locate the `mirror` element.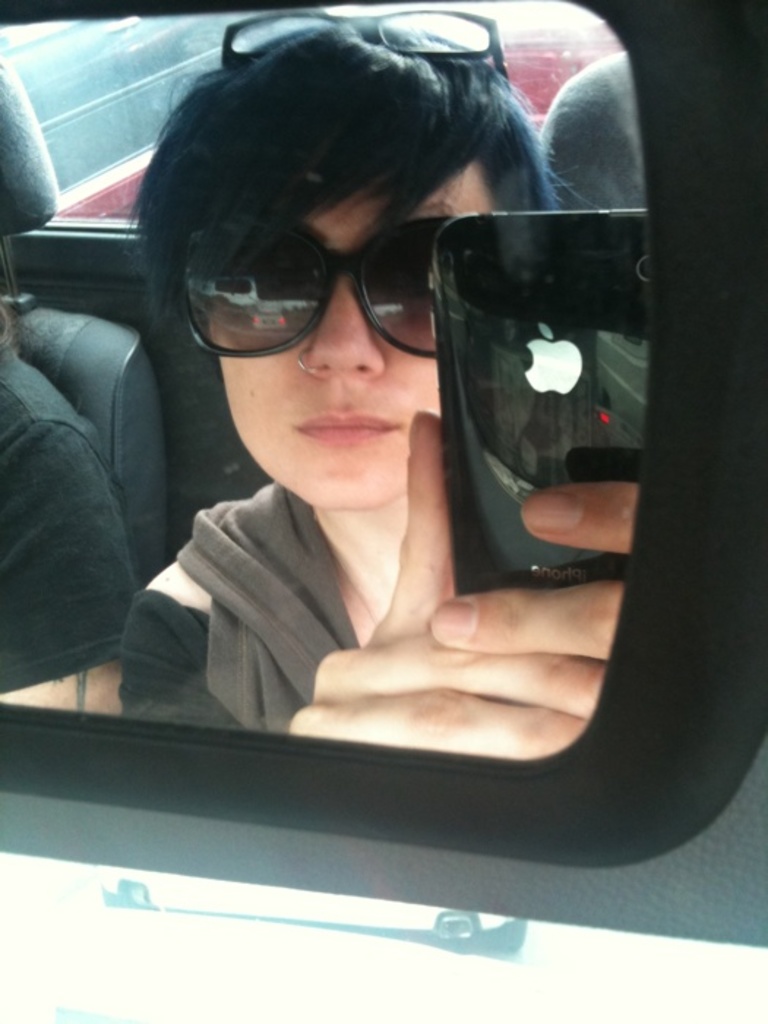
Element bbox: 0, 0, 648, 762.
